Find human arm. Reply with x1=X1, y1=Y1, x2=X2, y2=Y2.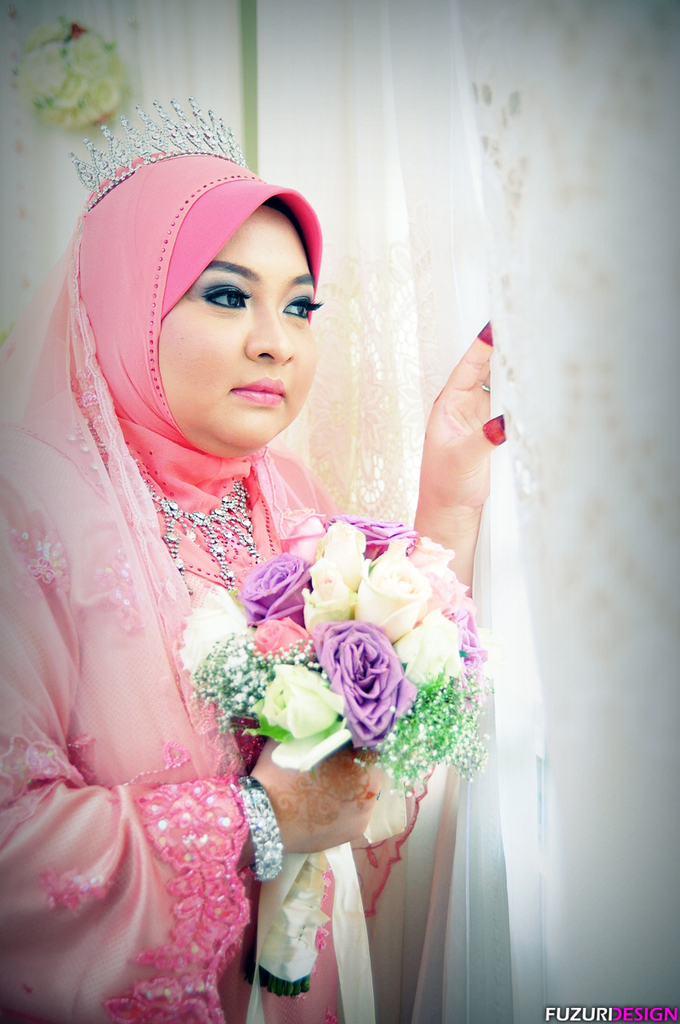
x1=0, y1=460, x2=388, y2=885.
